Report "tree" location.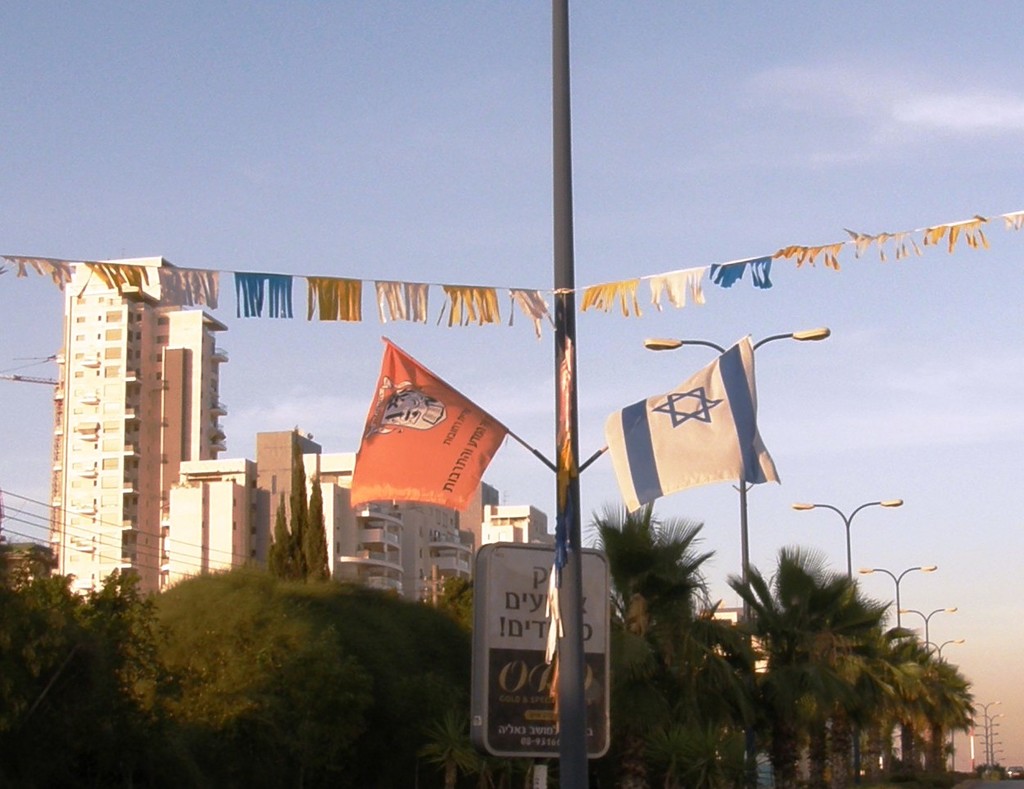
Report: bbox=(0, 527, 168, 788).
